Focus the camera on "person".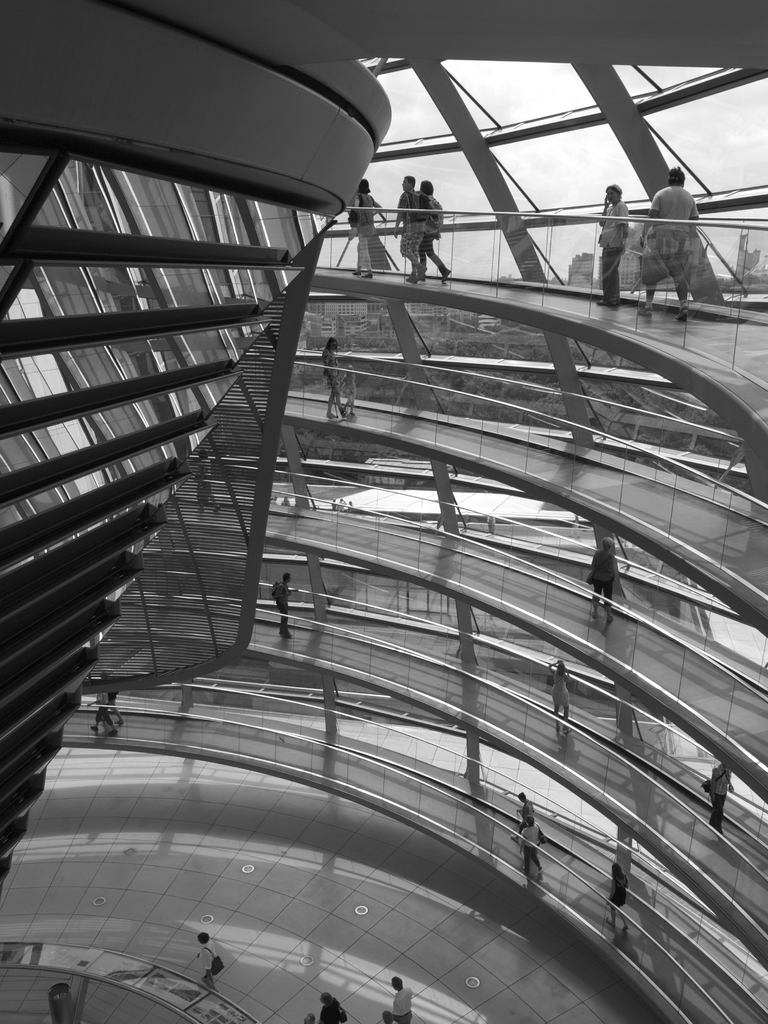
Focus region: <region>317, 991, 349, 1023</region>.
